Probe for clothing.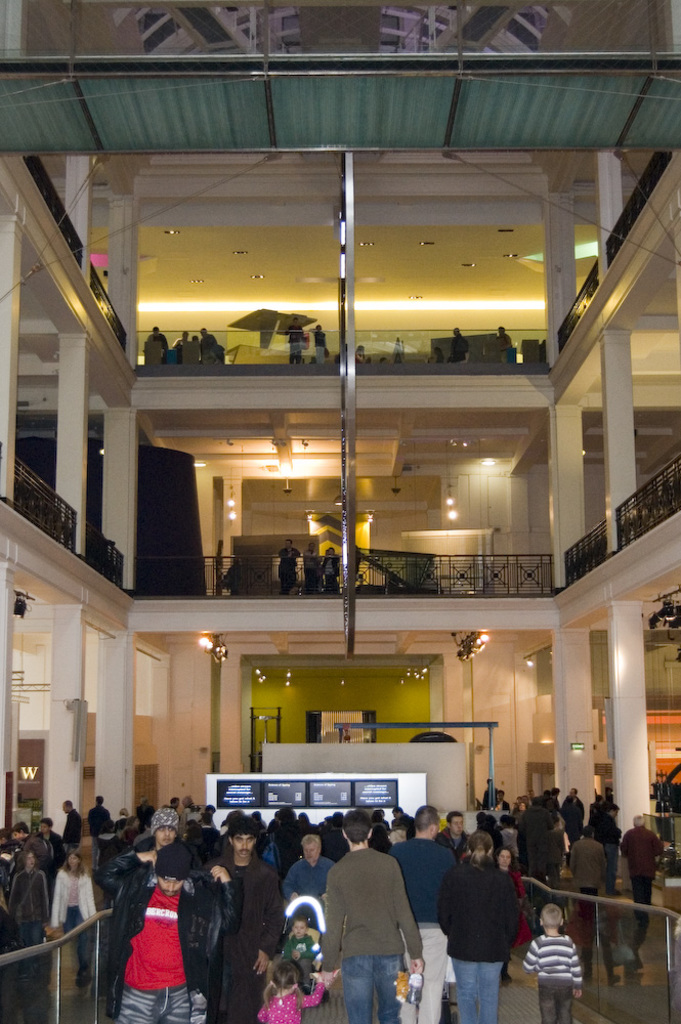
Probe result: l=285, t=852, r=336, b=891.
